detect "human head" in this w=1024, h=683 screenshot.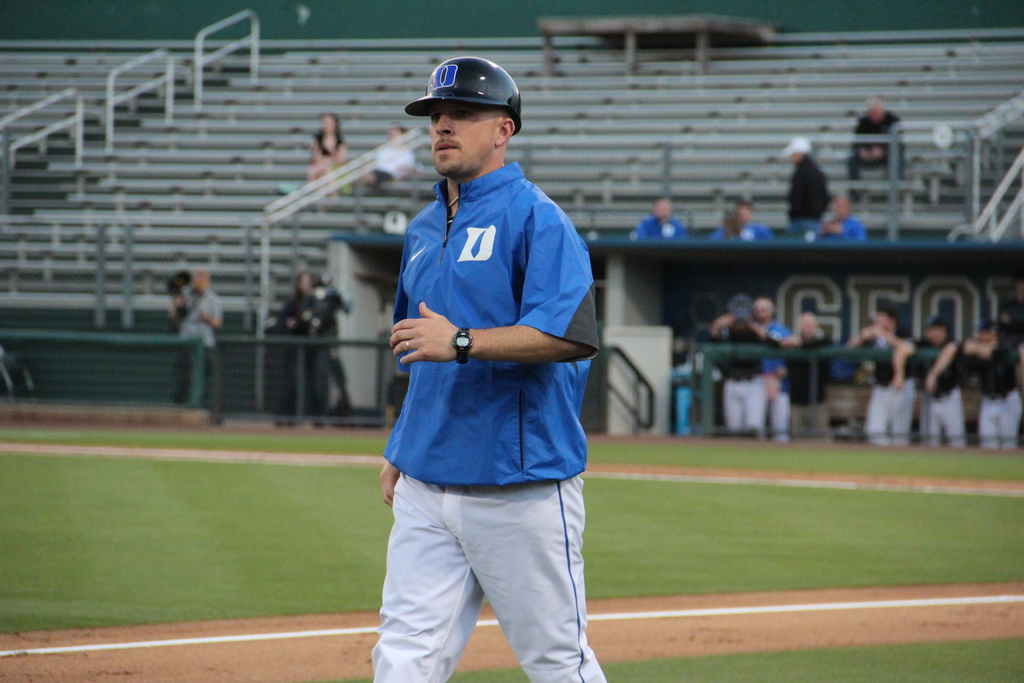
Detection: {"left": 648, "top": 199, "right": 671, "bottom": 224}.
